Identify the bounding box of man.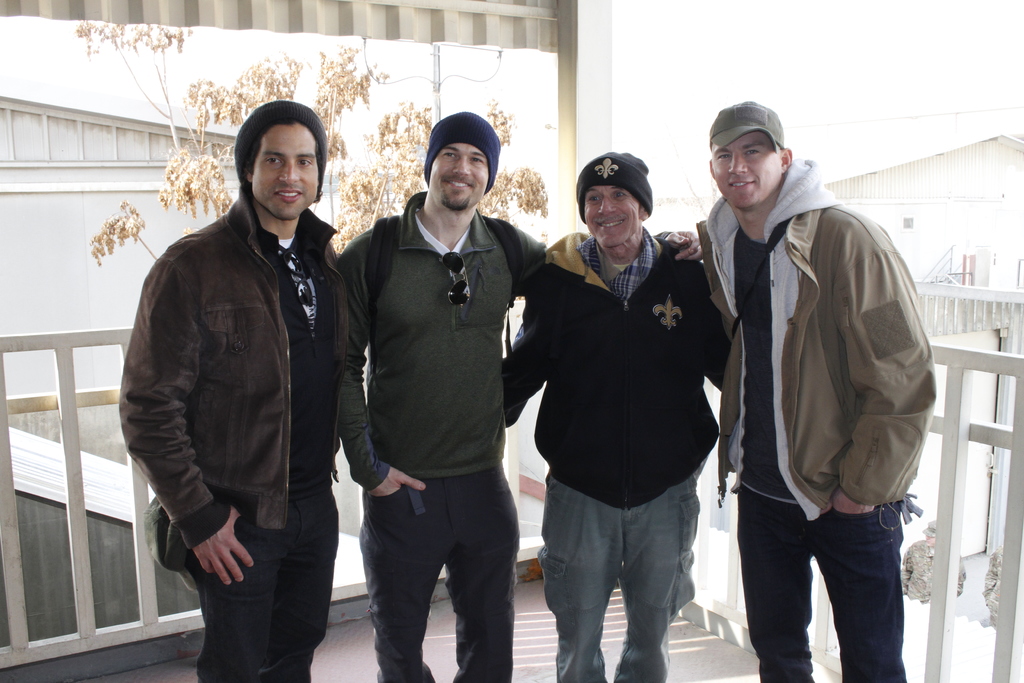
(x1=136, y1=93, x2=371, y2=682).
